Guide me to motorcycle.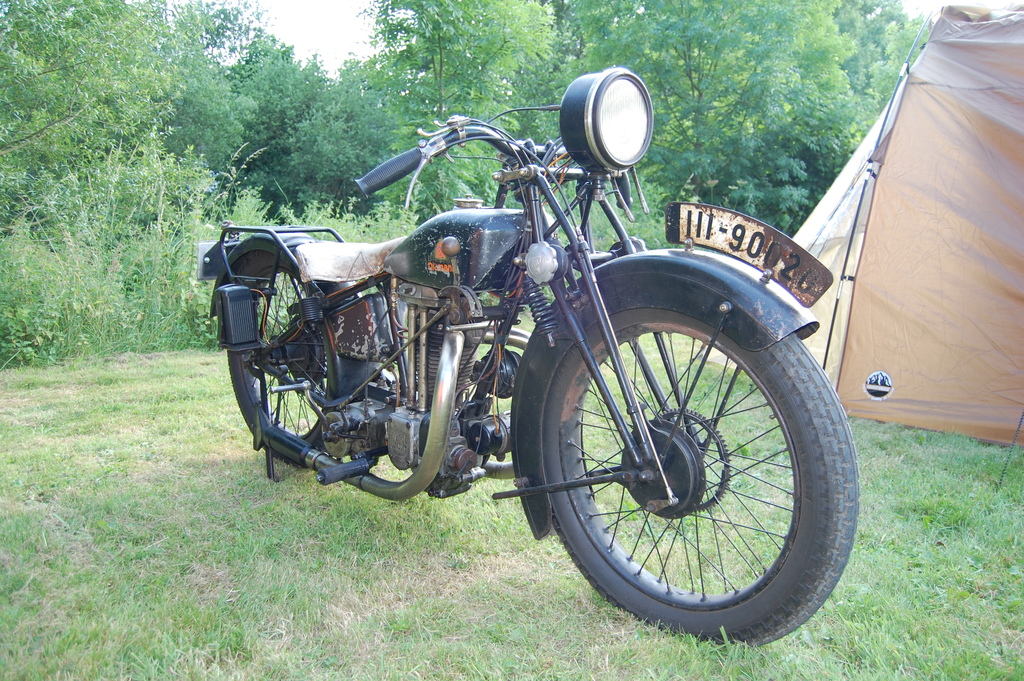
Guidance: <region>176, 93, 886, 632</region>.
